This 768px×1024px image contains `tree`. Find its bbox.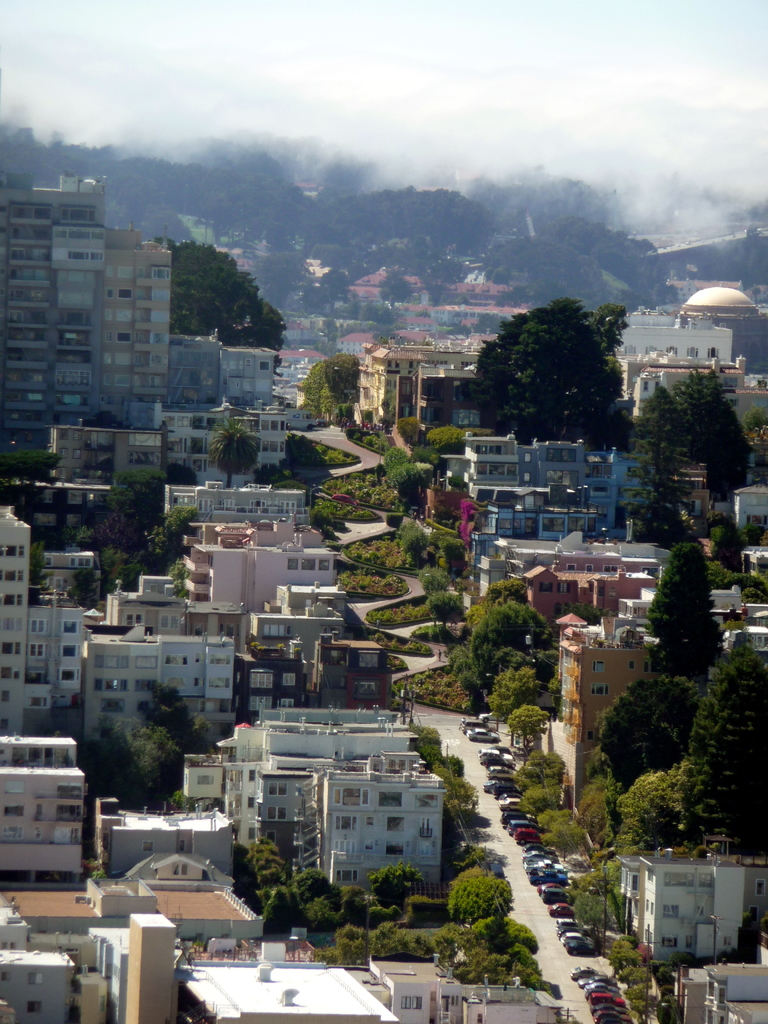
crop(77, 724, 148, 819).
